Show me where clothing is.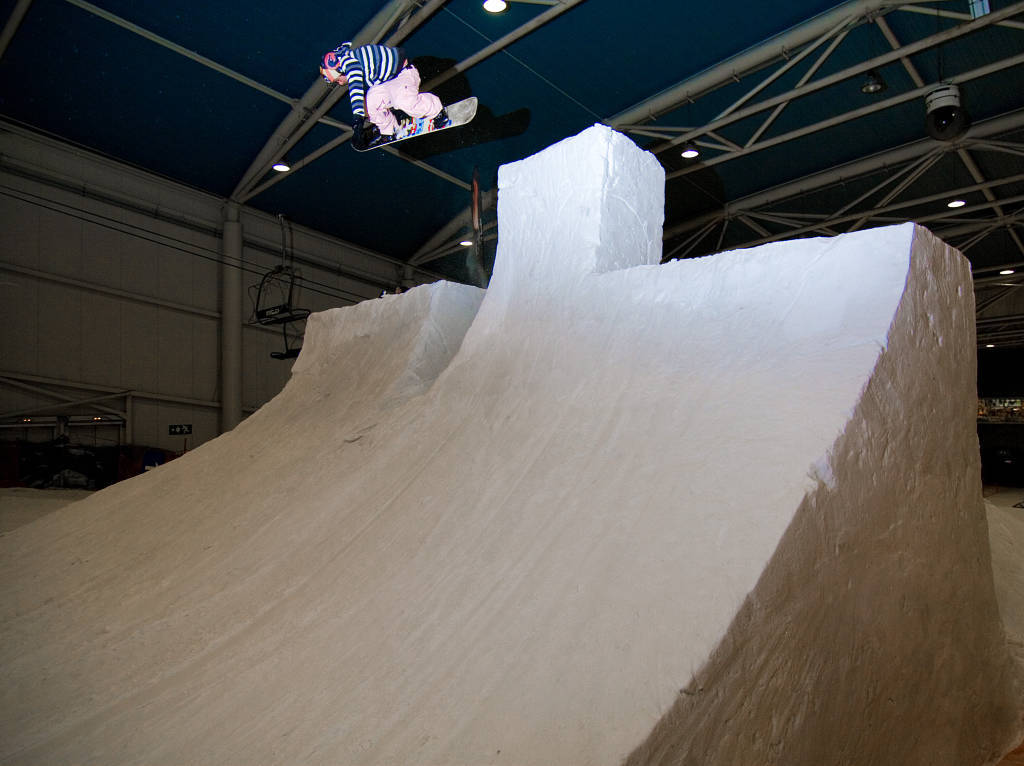
clothing is at pyautogui.locateOnScreen(329, 40, 456, 140).
